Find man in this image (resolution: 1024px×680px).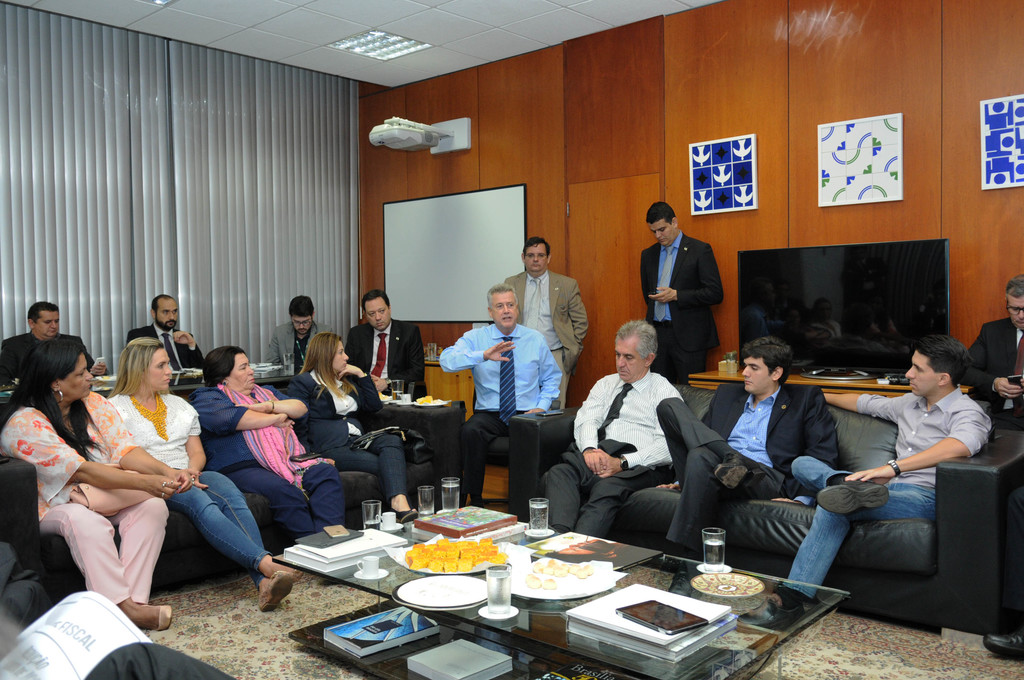
locate(0, 298, 115, 390).
